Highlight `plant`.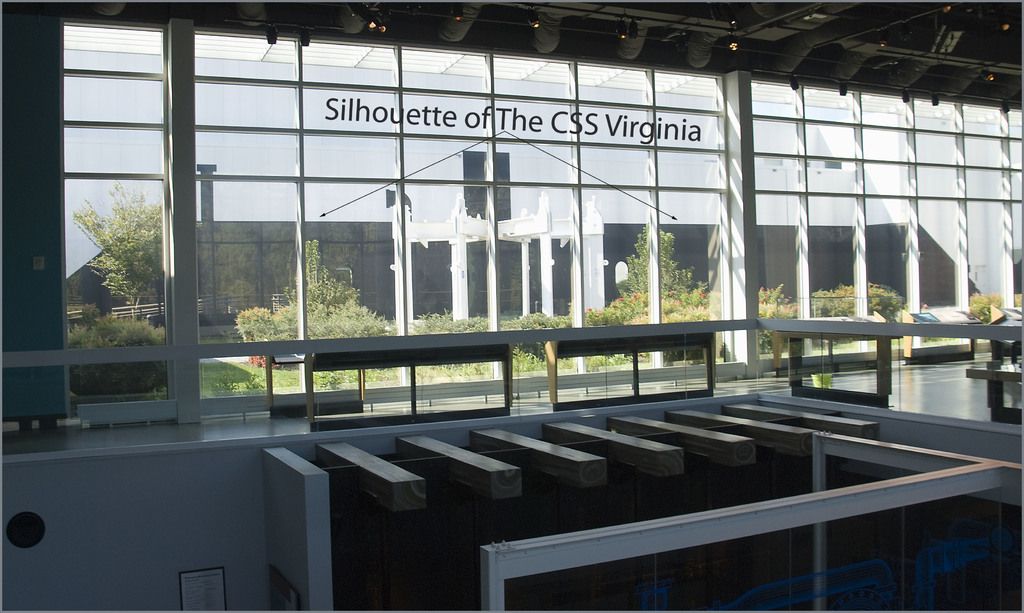
Highlighted region: [232,237,387,357].
